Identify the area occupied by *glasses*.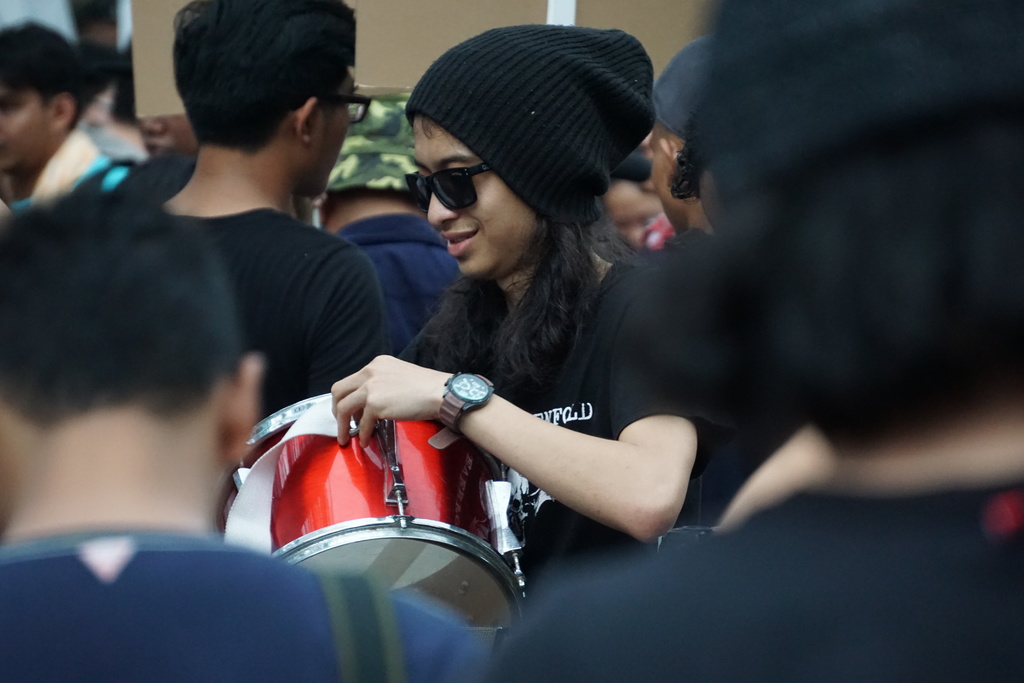
Area: pyautogui.locateOnScreen(320, 93, 372, 127).
